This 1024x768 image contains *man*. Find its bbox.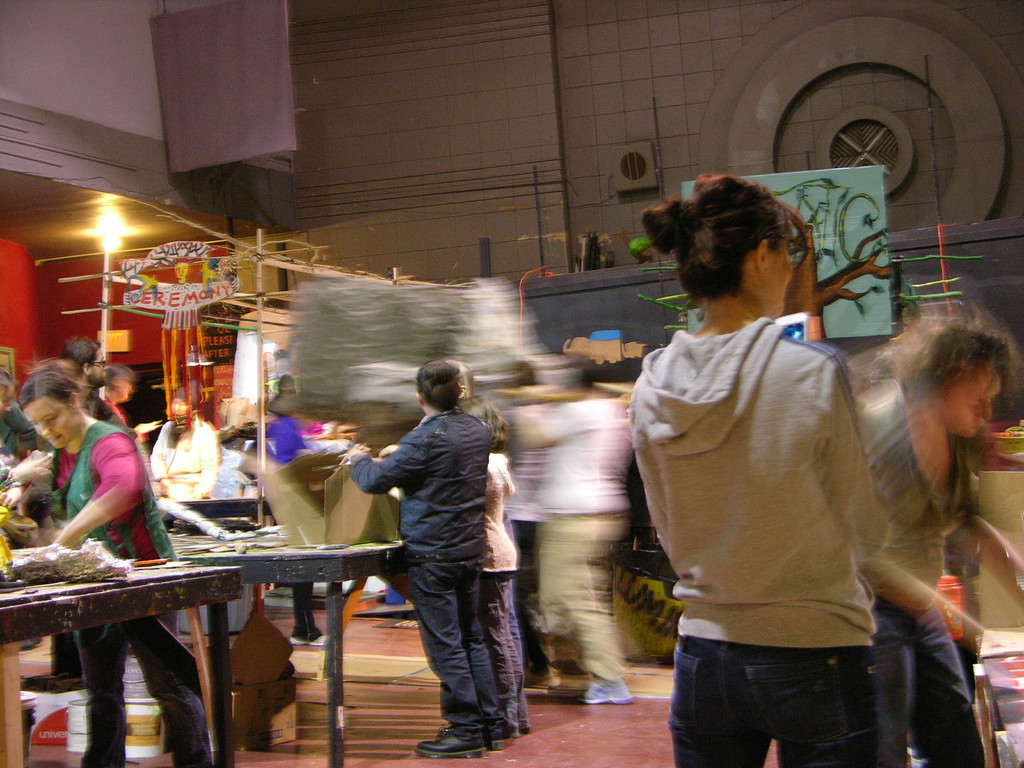
select_region(44, 329, 123, 438).
